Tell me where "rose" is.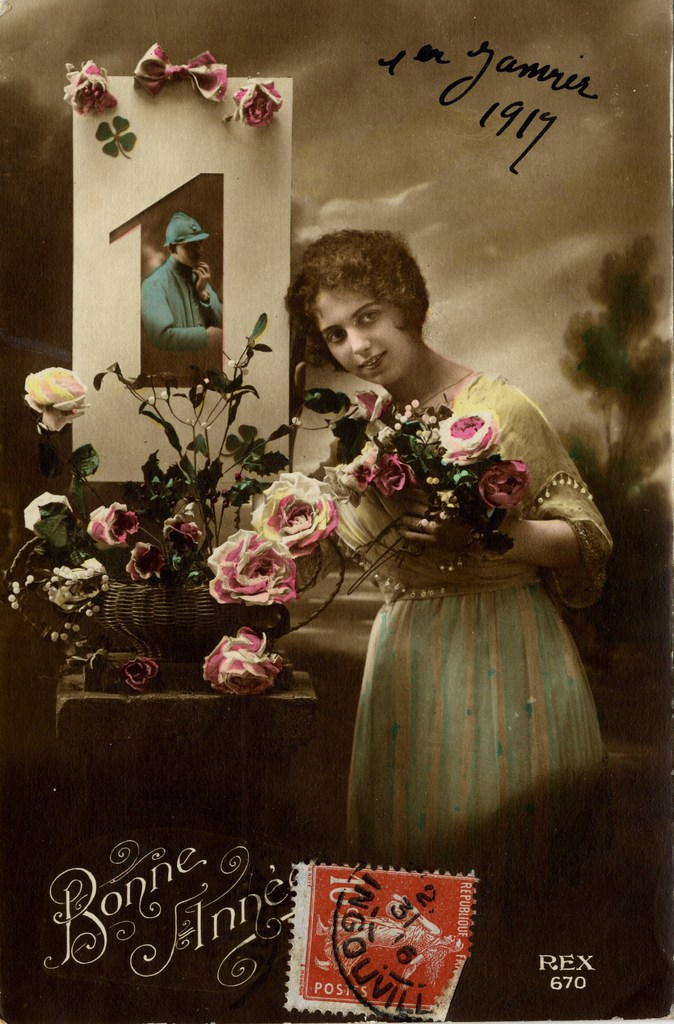
"rose" is at bbox(25, 364, 90, 433).
